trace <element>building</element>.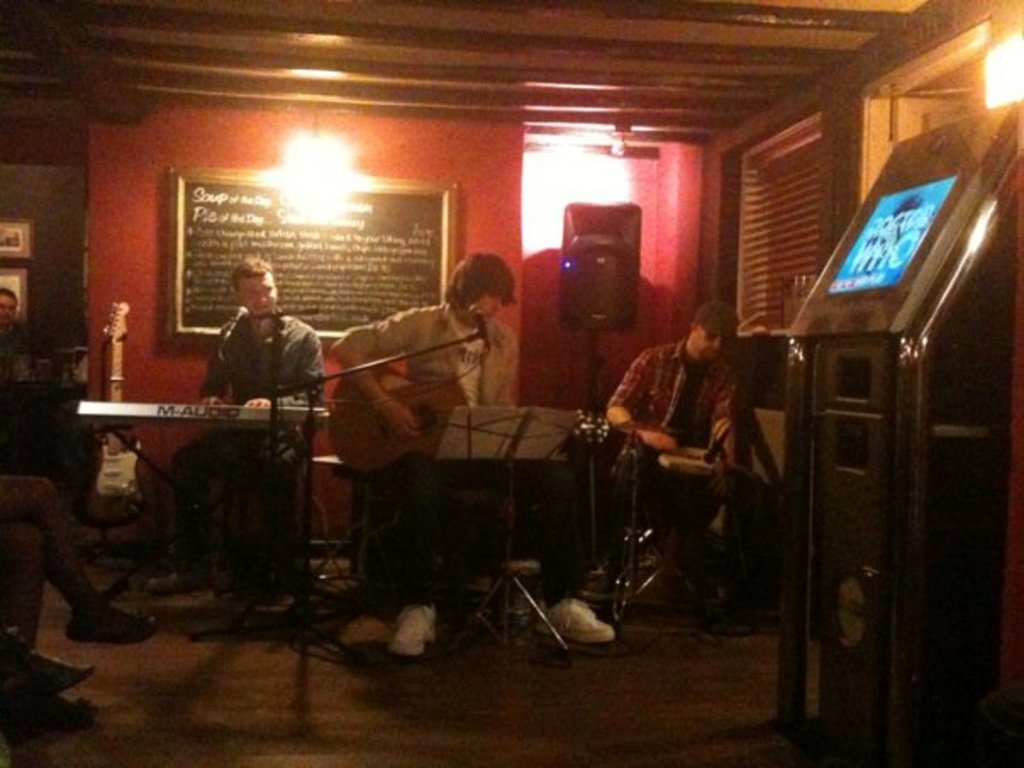
Traced to crop(0, 0, 1022, 766).
